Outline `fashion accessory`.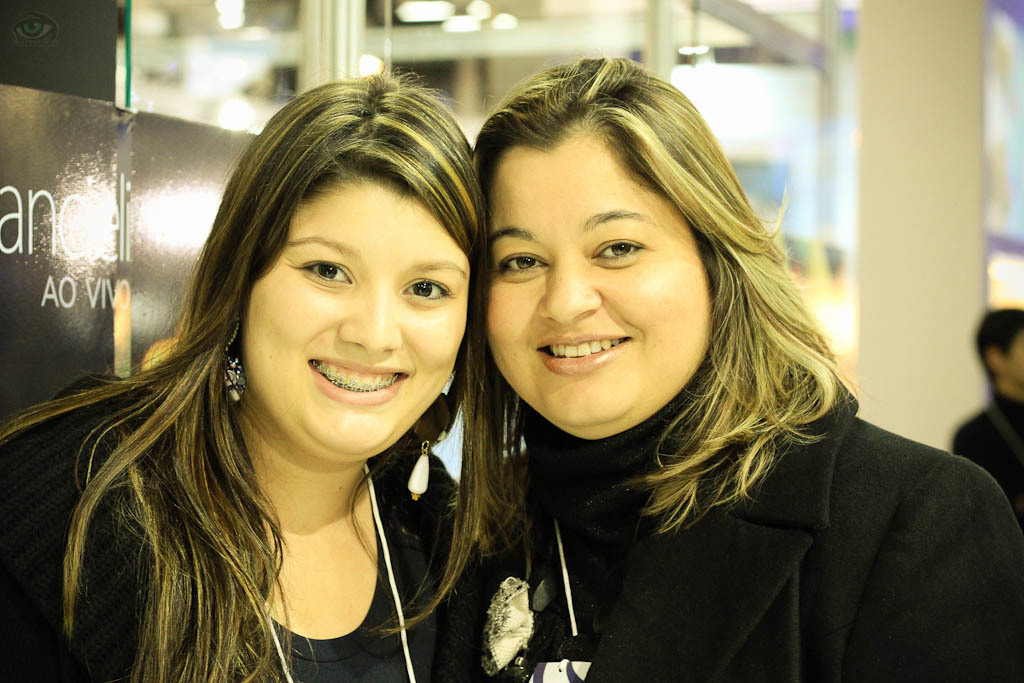
Outline: crop(416, 376, 456, 506).
